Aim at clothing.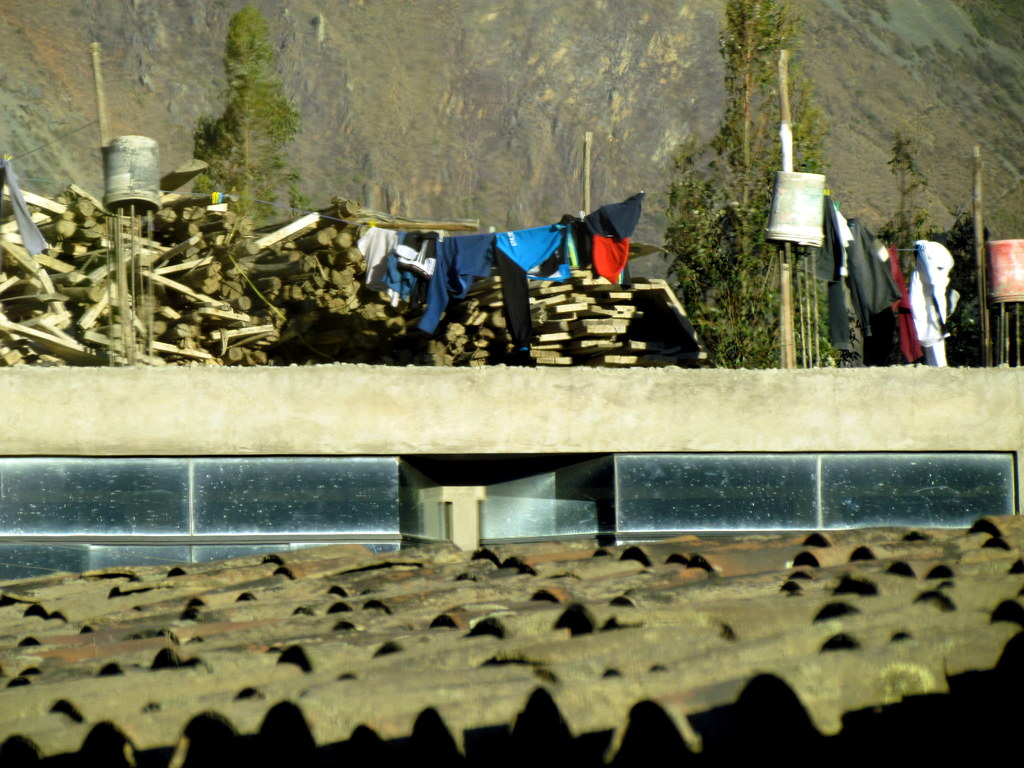
Aimed at 842,217,903,364.
